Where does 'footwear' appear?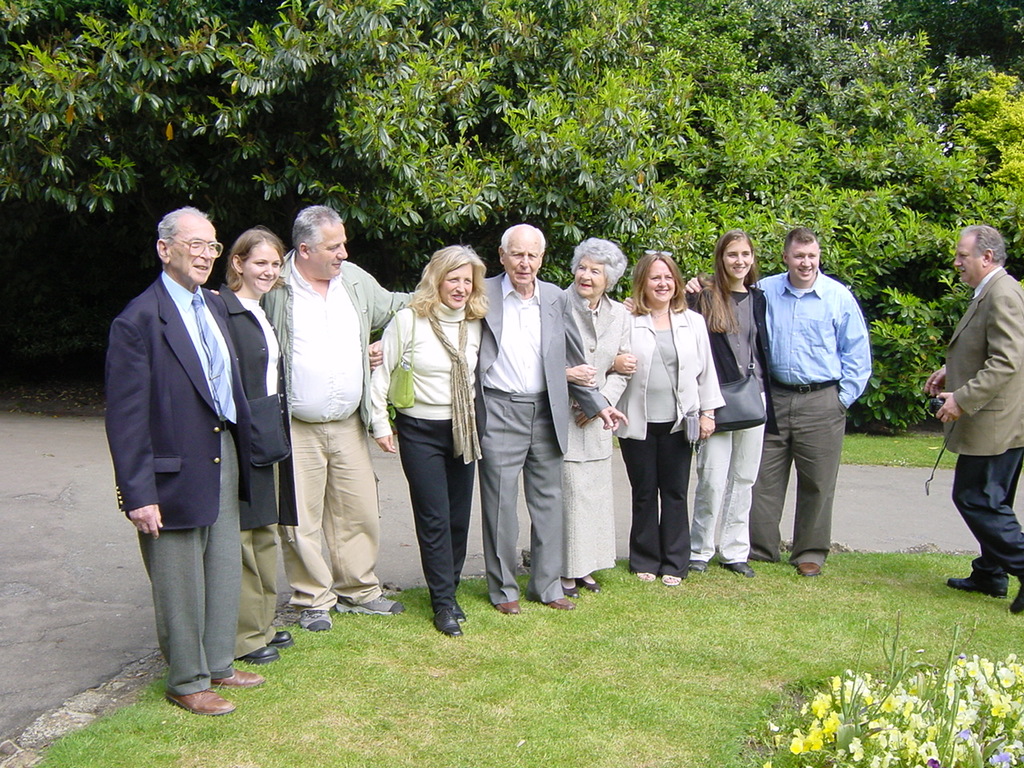
Appears at <box>562,586,577,599</box>.
